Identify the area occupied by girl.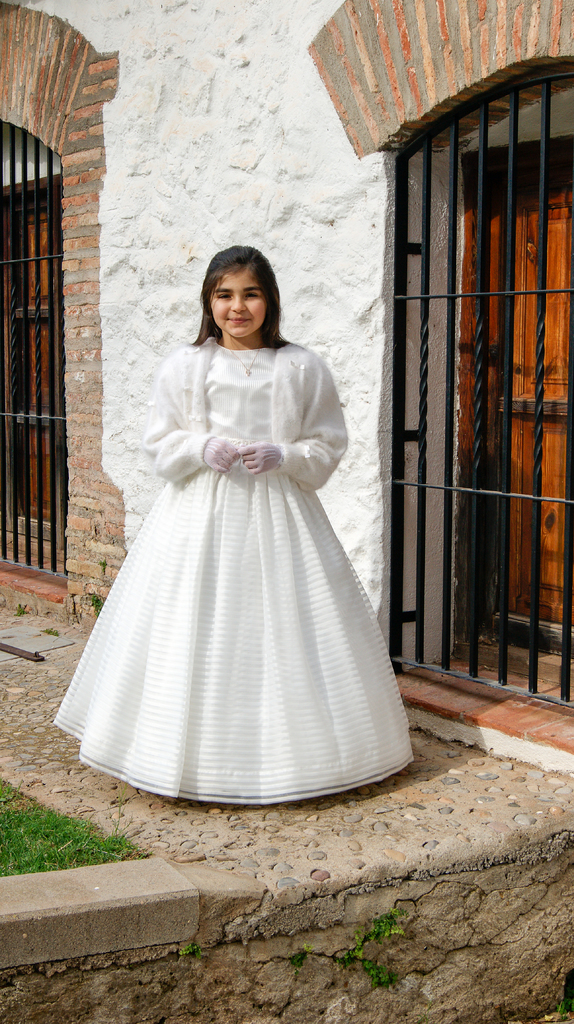
Area: Rect(58, 249, 411, 806).
